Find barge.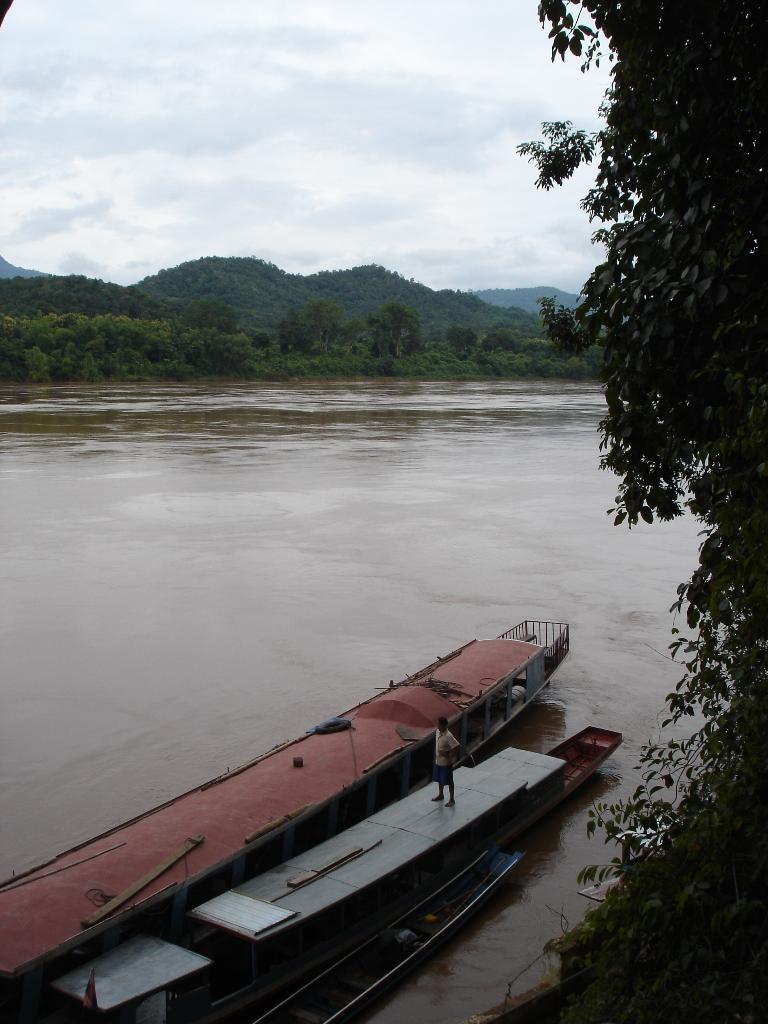
bbox=[17, 723, 622, 1023].
